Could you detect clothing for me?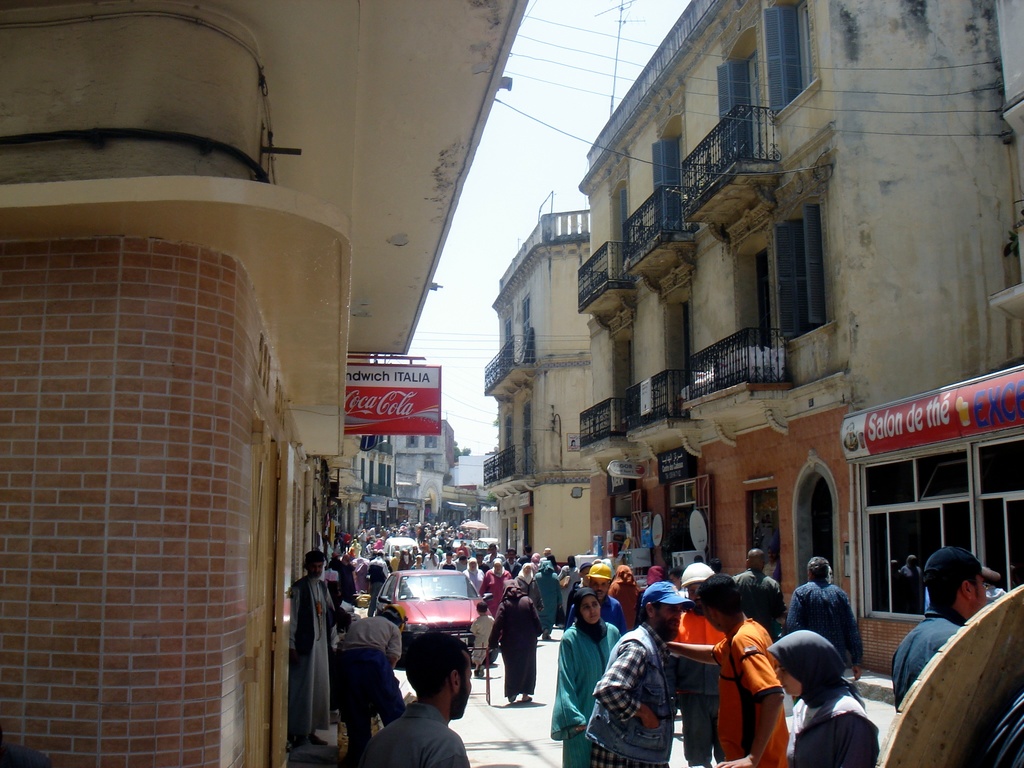
Detection result: (left=319, top=604, right=406, bottom=751).
